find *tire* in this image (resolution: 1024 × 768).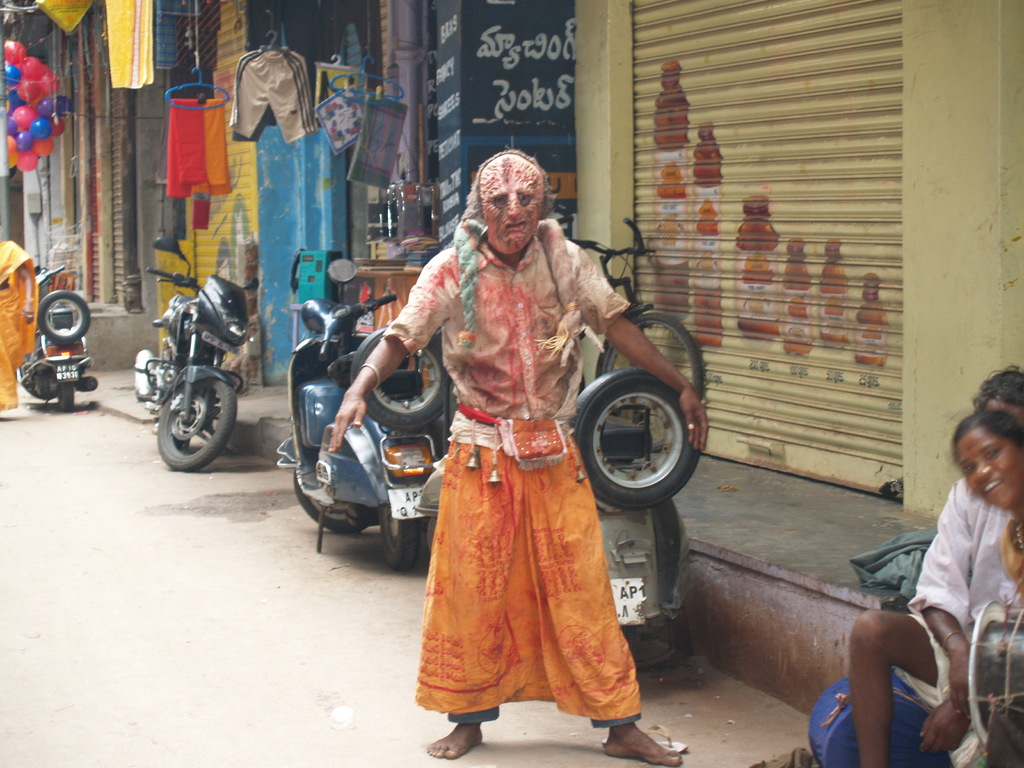
(x1=619, y1=619, x2=686, y2=675).
